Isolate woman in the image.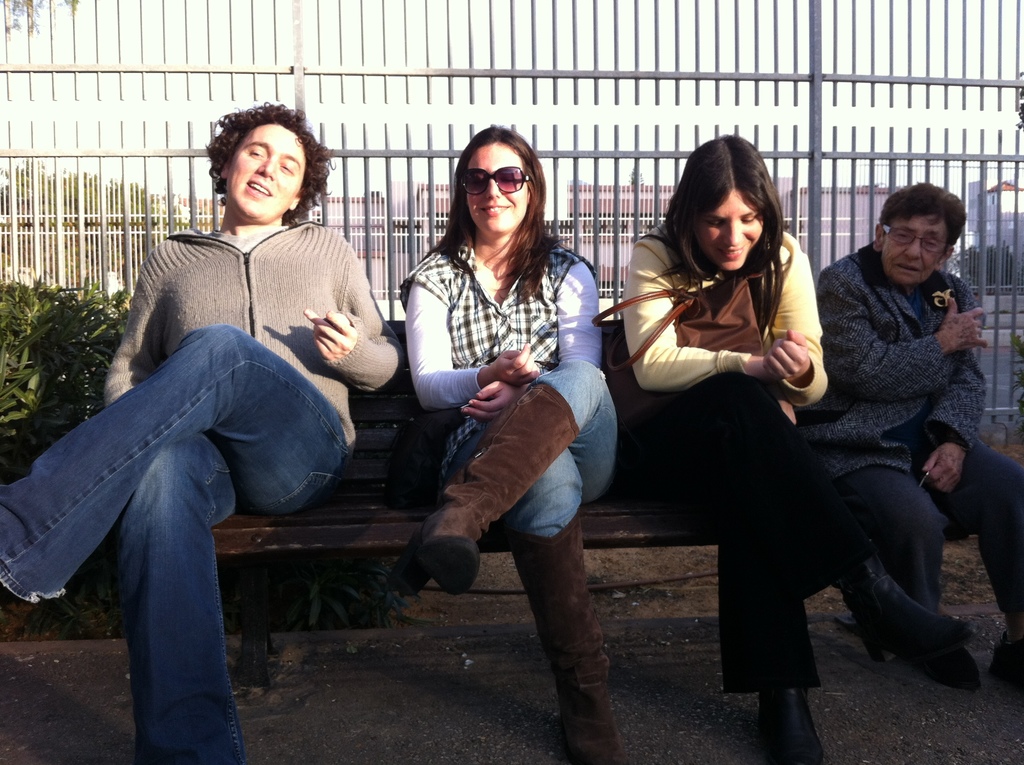
Isolated region: l=395, t=131, r=620, b=764.
